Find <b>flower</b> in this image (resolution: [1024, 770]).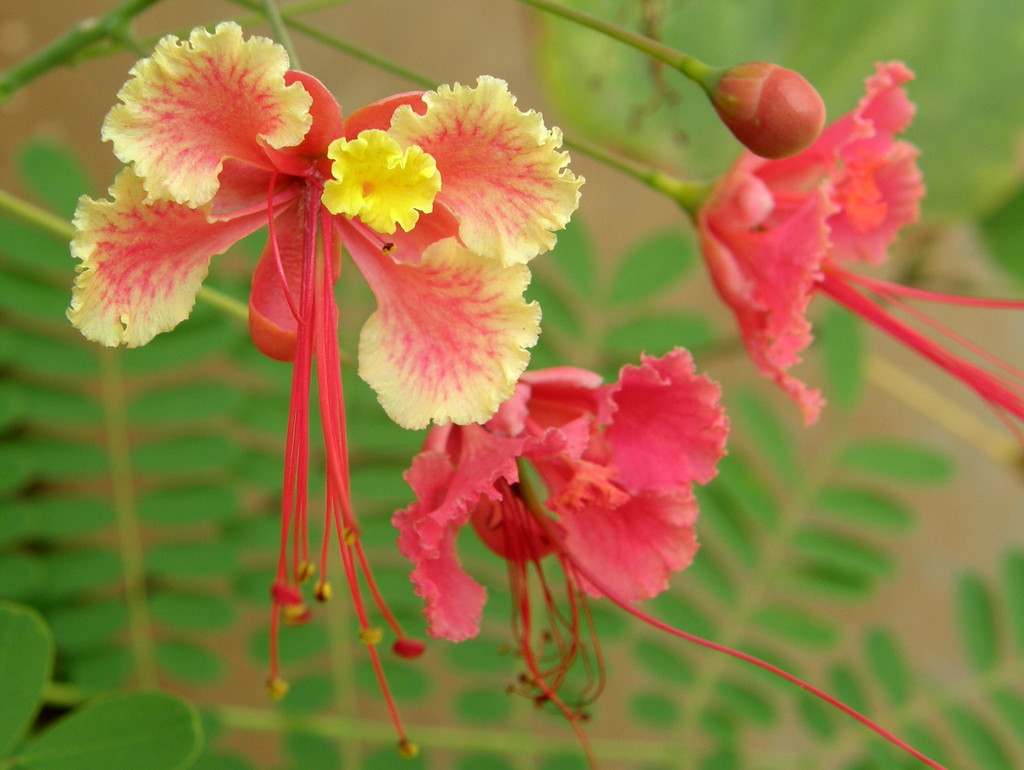
685 59 1023 427.
